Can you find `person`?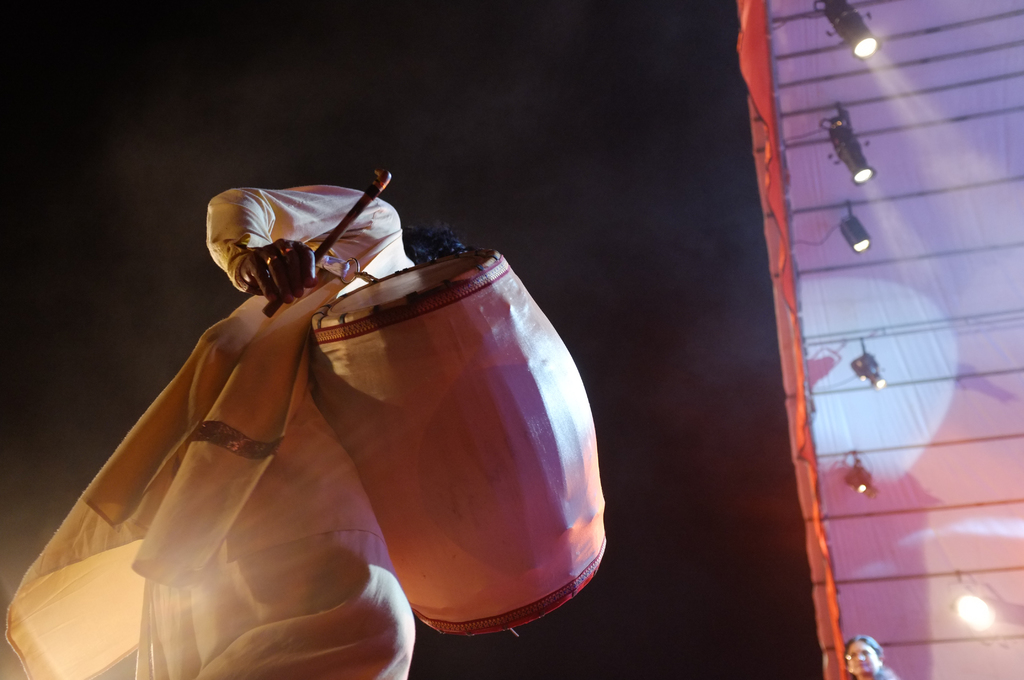
Yes, bounding box: (1, 182, 474, 677).
